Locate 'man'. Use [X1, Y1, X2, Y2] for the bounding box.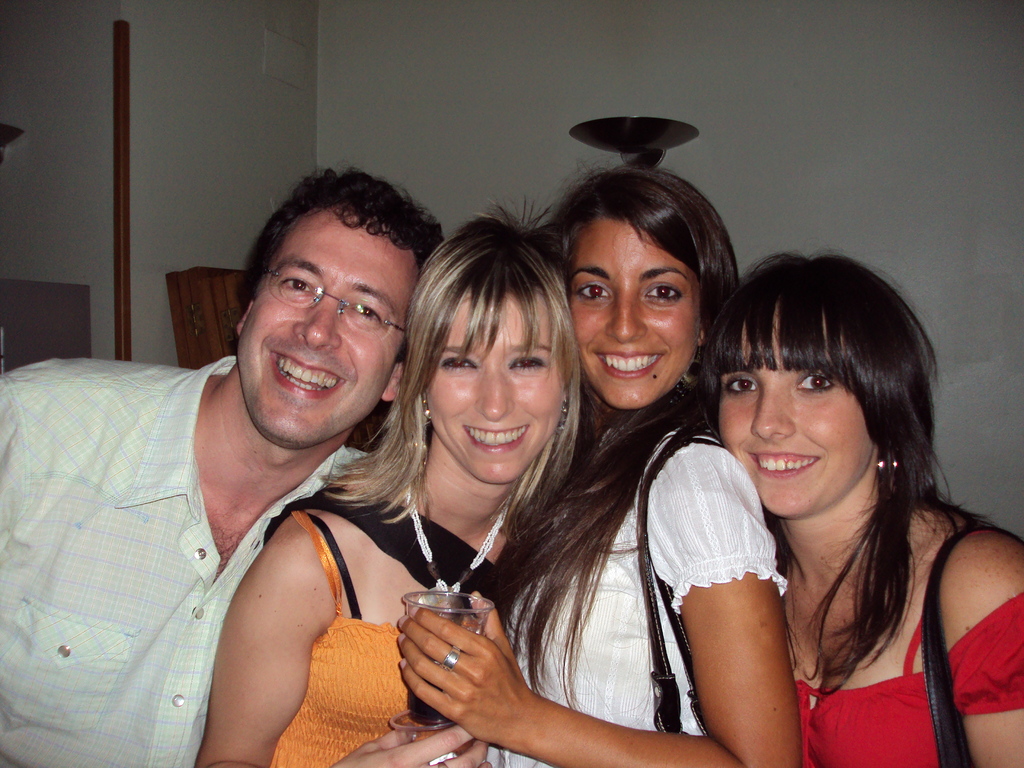
[0, 161, 445, 767].
